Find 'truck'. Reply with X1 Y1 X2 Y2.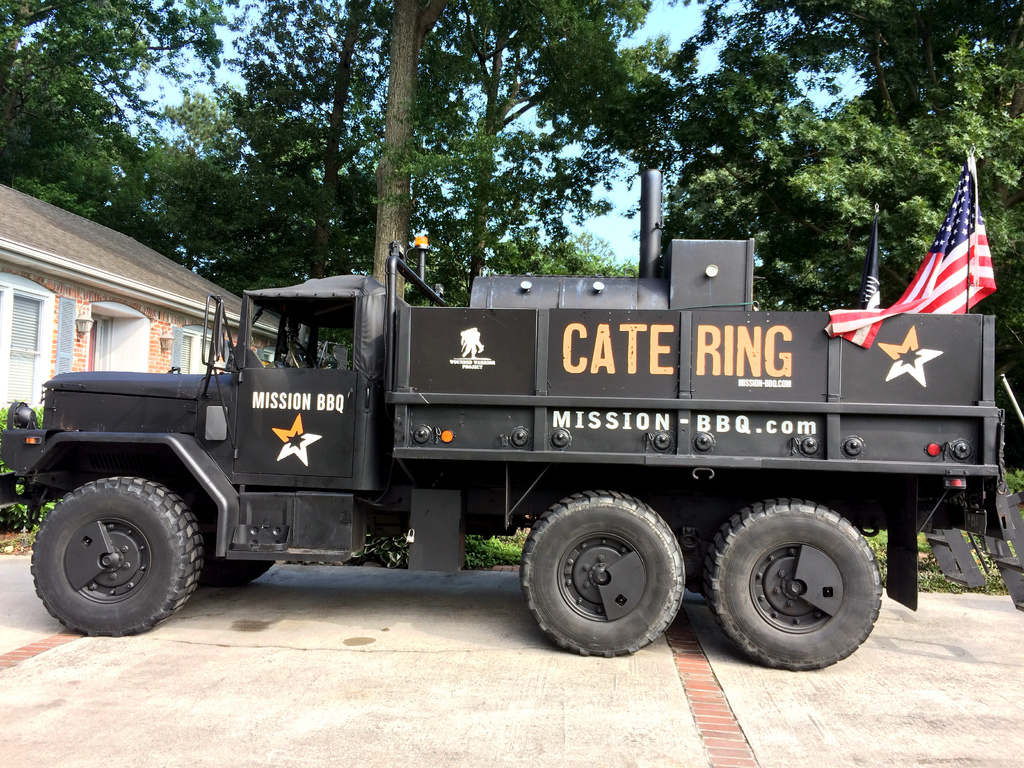
28 244 961 651.
